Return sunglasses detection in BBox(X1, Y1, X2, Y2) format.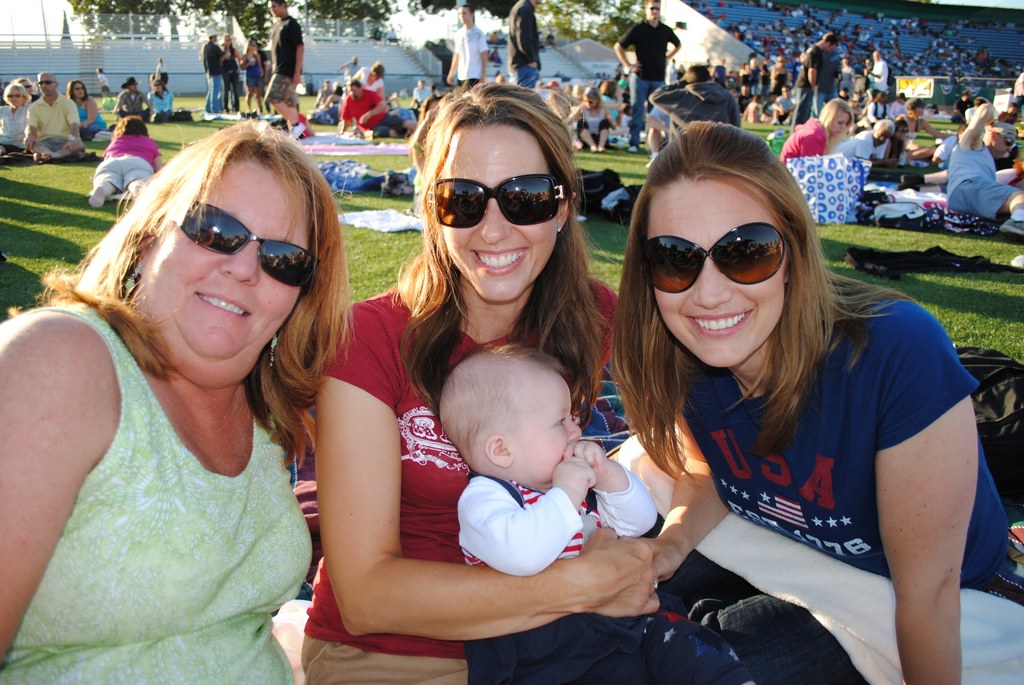
BBox(40, 81, 54, 85).
